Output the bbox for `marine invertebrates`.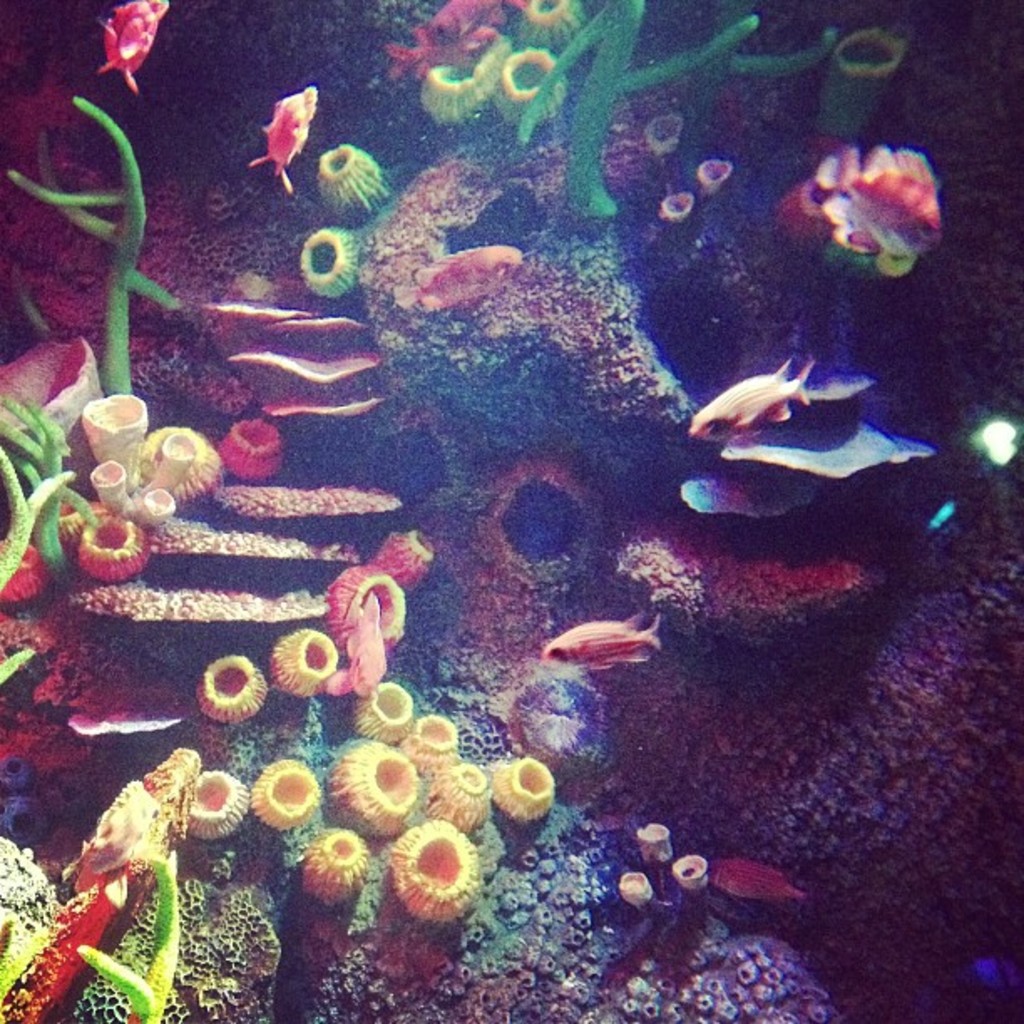
{"x1": 631, "y1": 109, "x2": 688, "y2": 177}.
